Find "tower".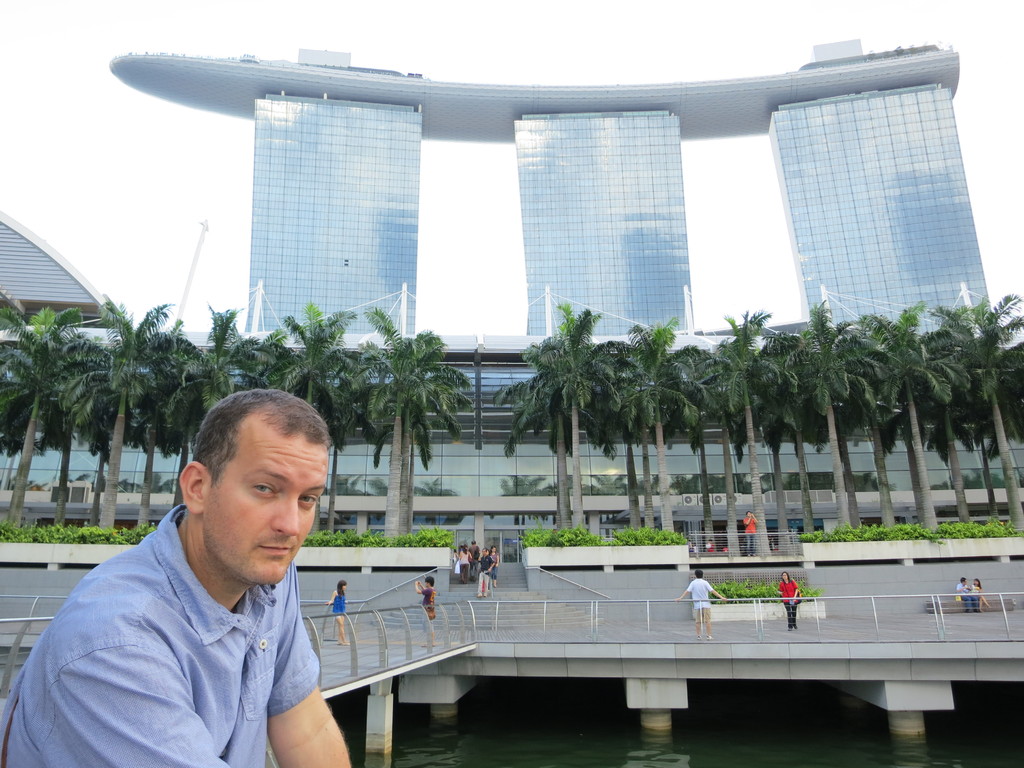
box=[252, 85, 431, 364].
